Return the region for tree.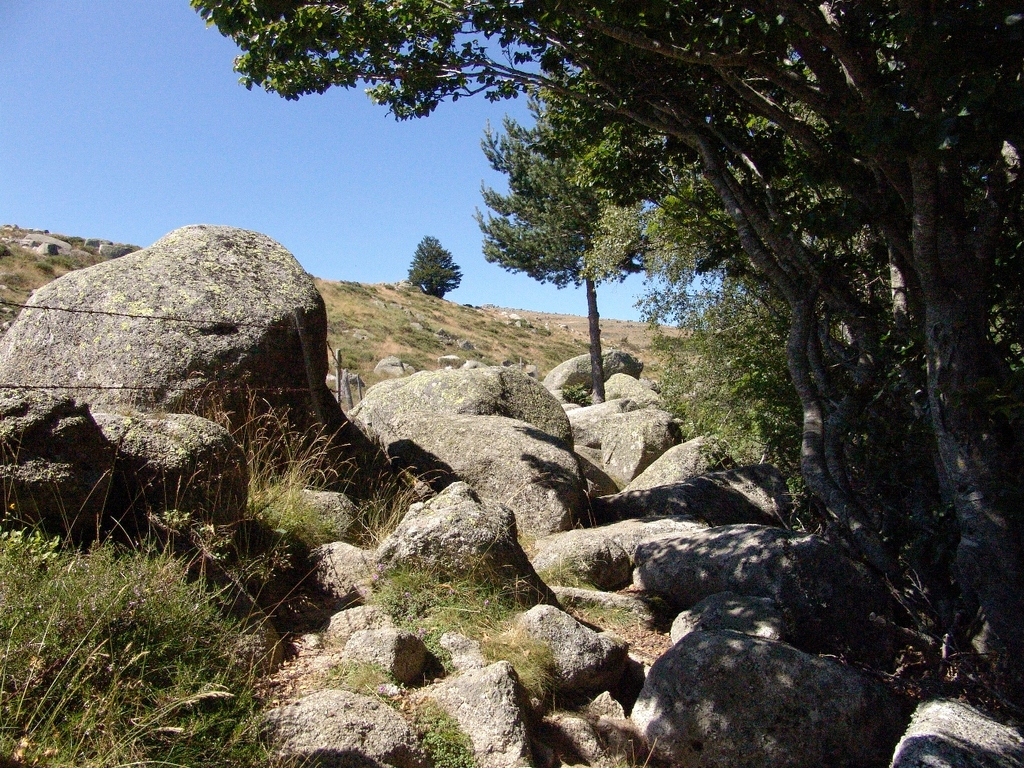
(406, 233, 464, 294).
